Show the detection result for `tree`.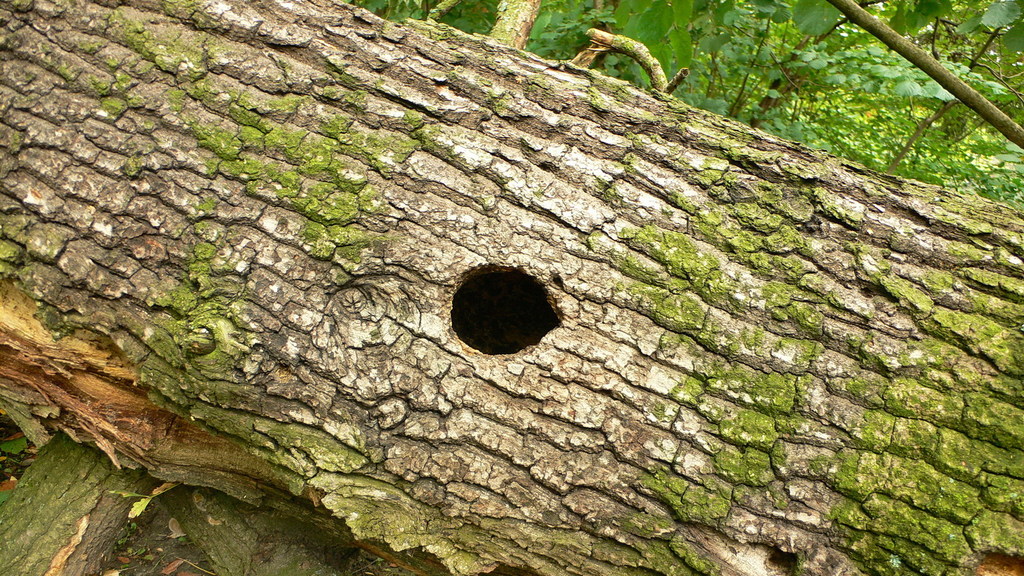
l=0, t=15, r=1014, b=540.
